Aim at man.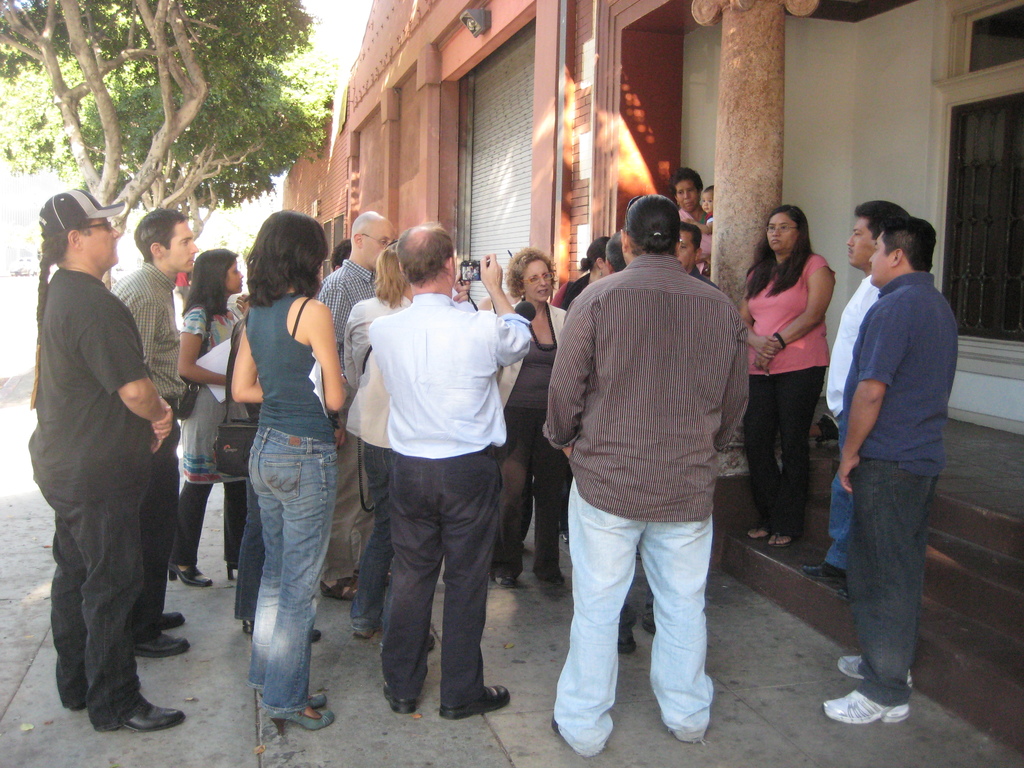
Aimed at box=[314, 207, 403, 605].
